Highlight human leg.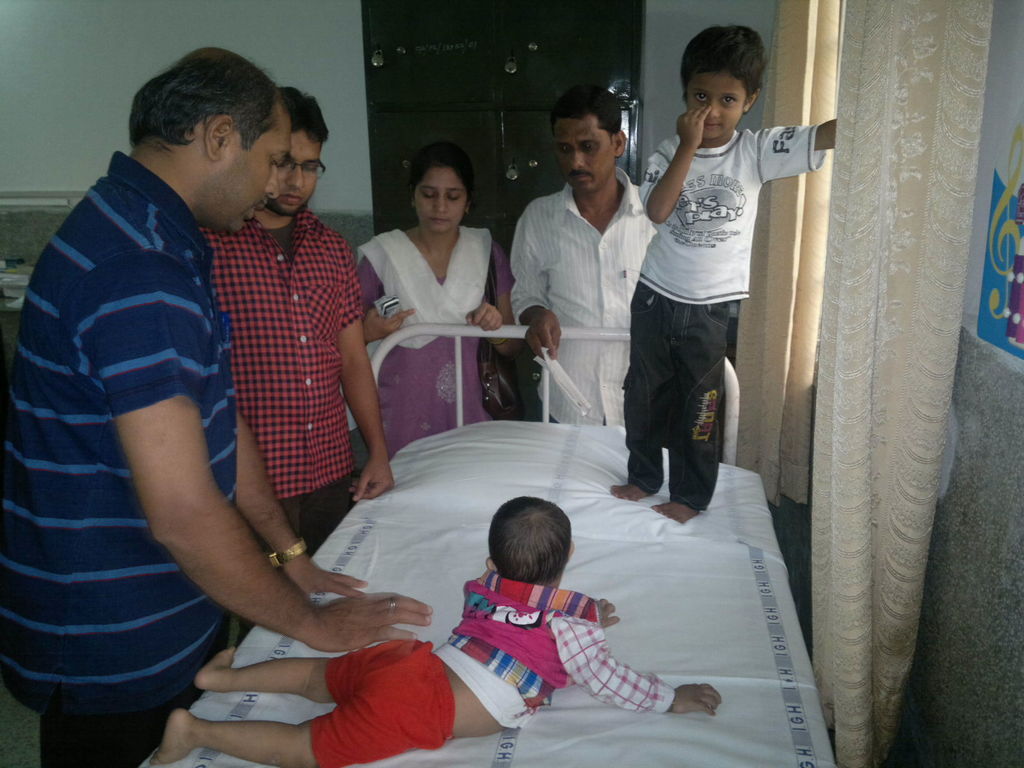
Highlighted region: [left=160, top=662, right=440, bottom=765].
